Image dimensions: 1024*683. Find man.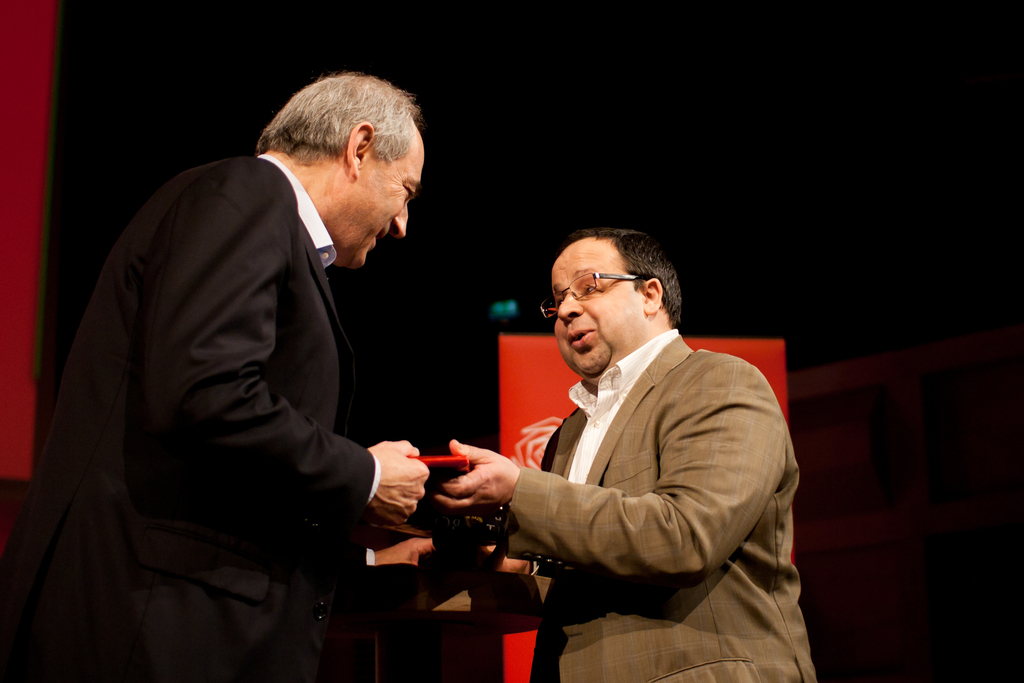
45 63 488 658.
